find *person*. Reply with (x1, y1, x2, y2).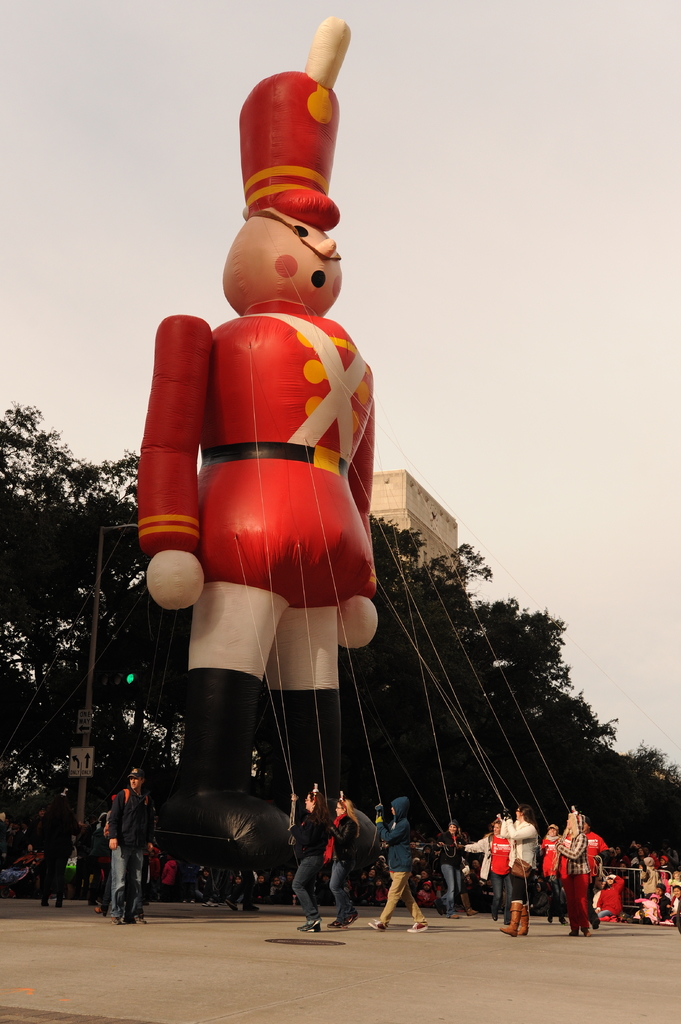
(368, 796, 432, 934).
